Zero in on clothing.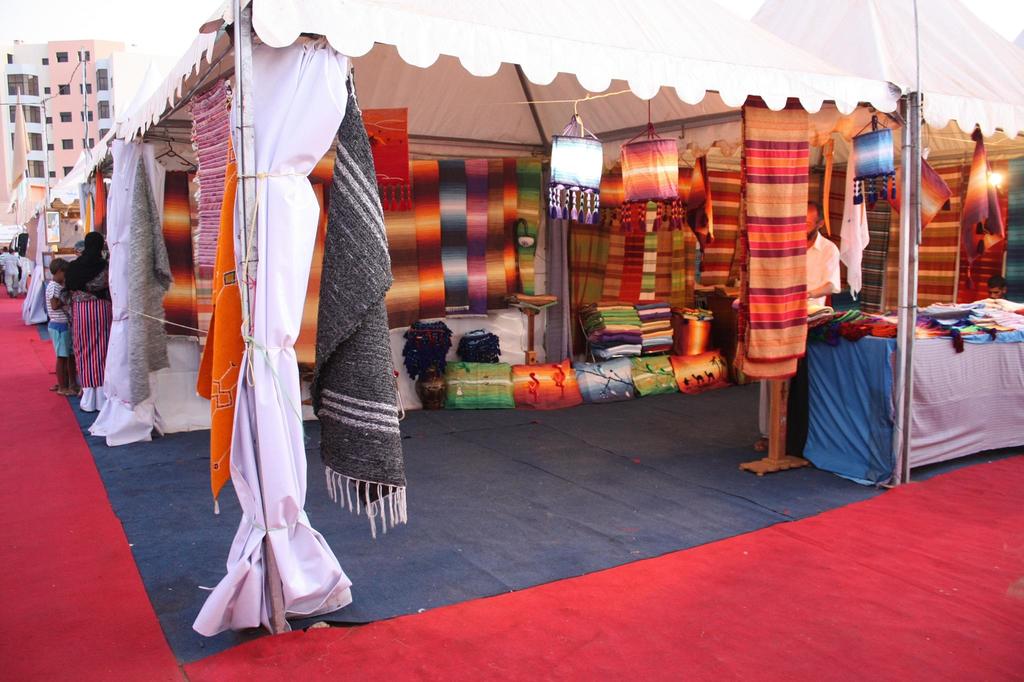
Zeroed in: x1=758, y1=232, x2=846, y2=439.
